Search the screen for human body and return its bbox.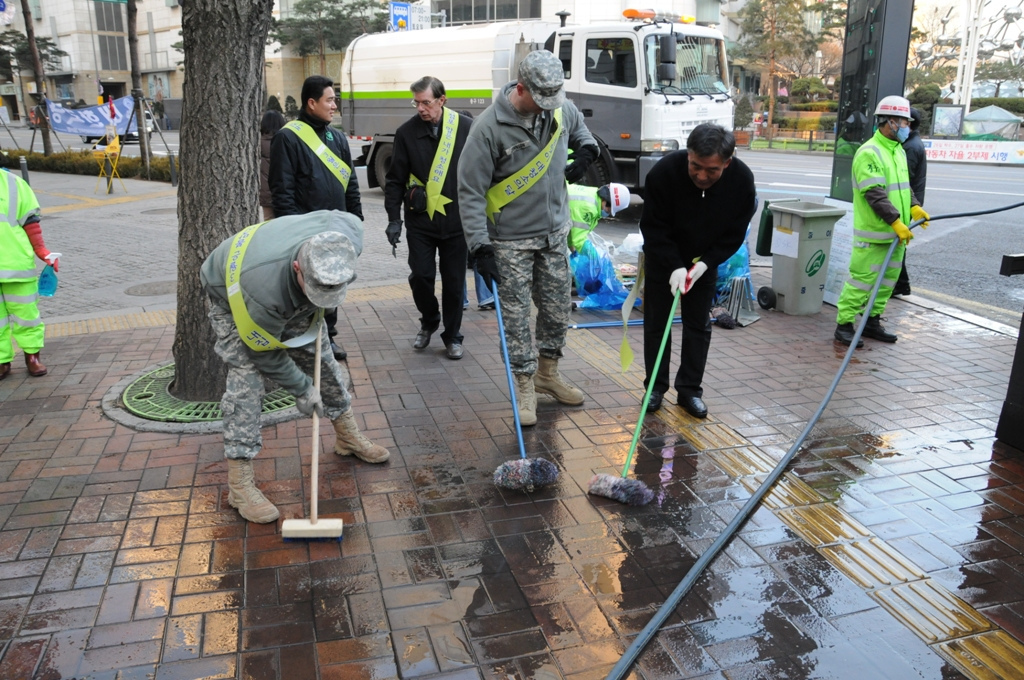
Found: BBox(642, 114, 764, 357).
